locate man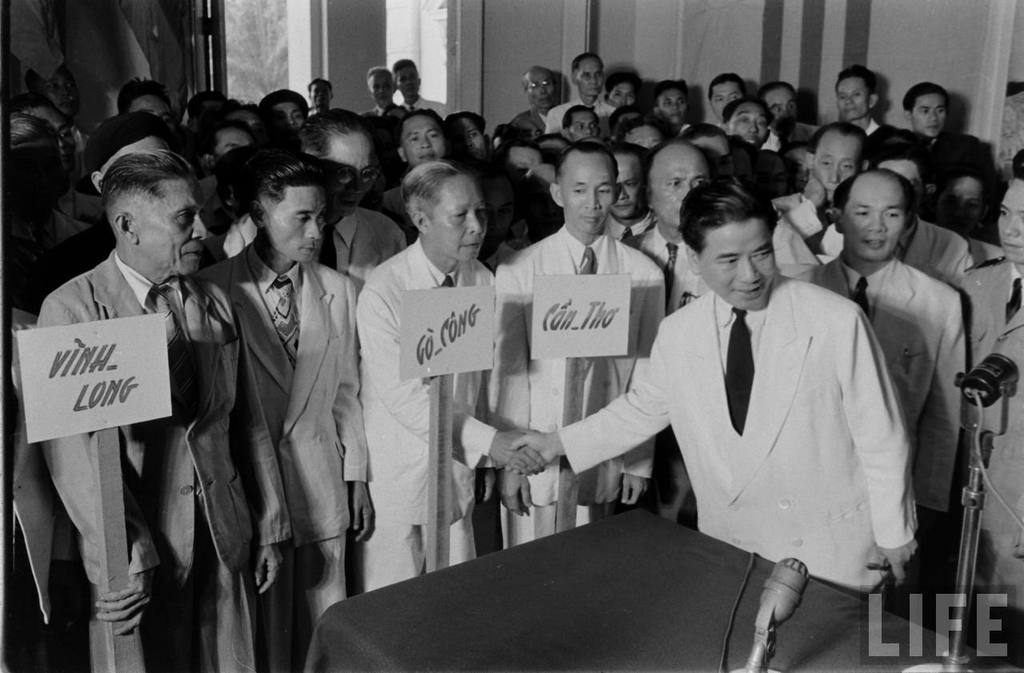
pyautogui.locateOnScreen(681, 122, 740, 191)
